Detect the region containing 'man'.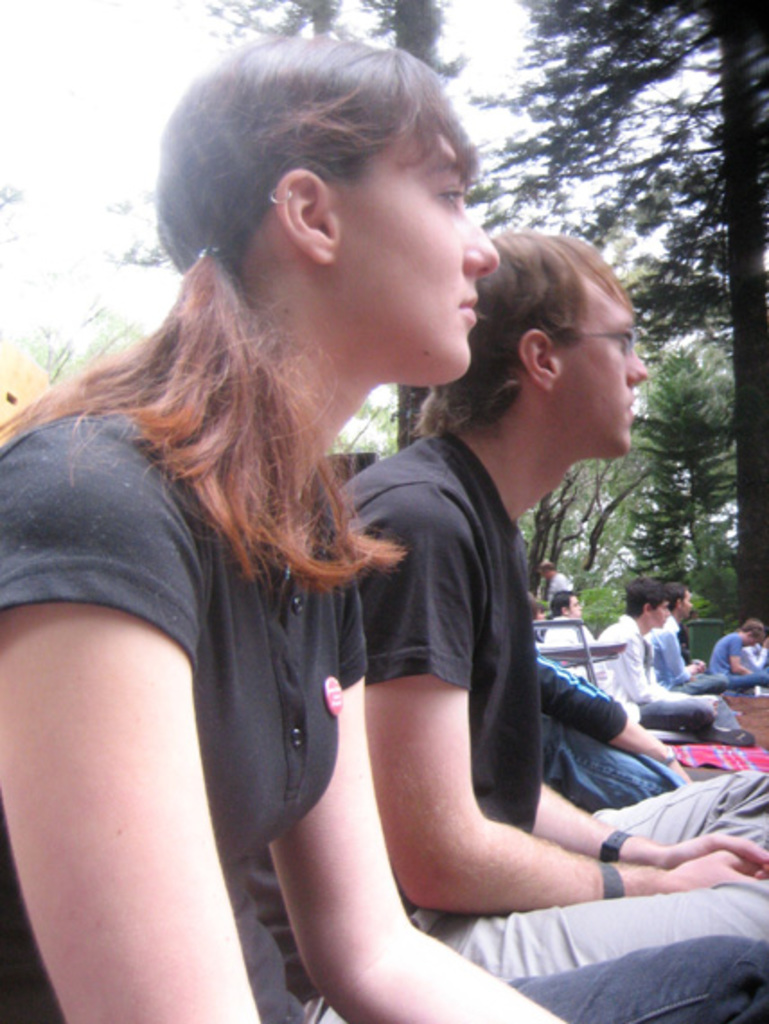
box(640, 580, 717, 692).
